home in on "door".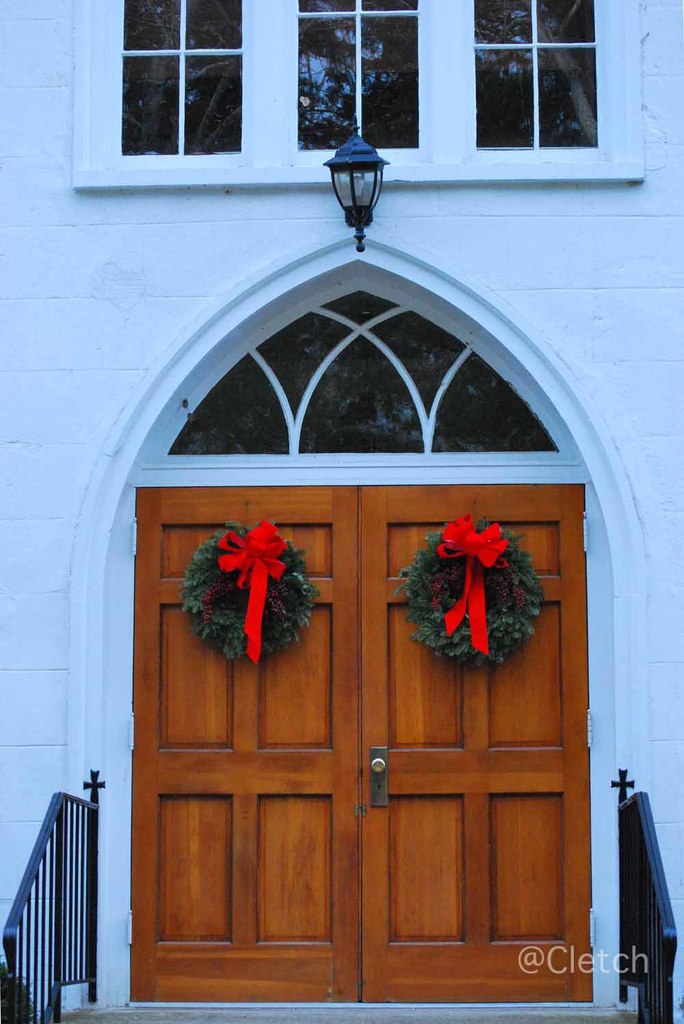
Homed in at 92,491,573,979.
